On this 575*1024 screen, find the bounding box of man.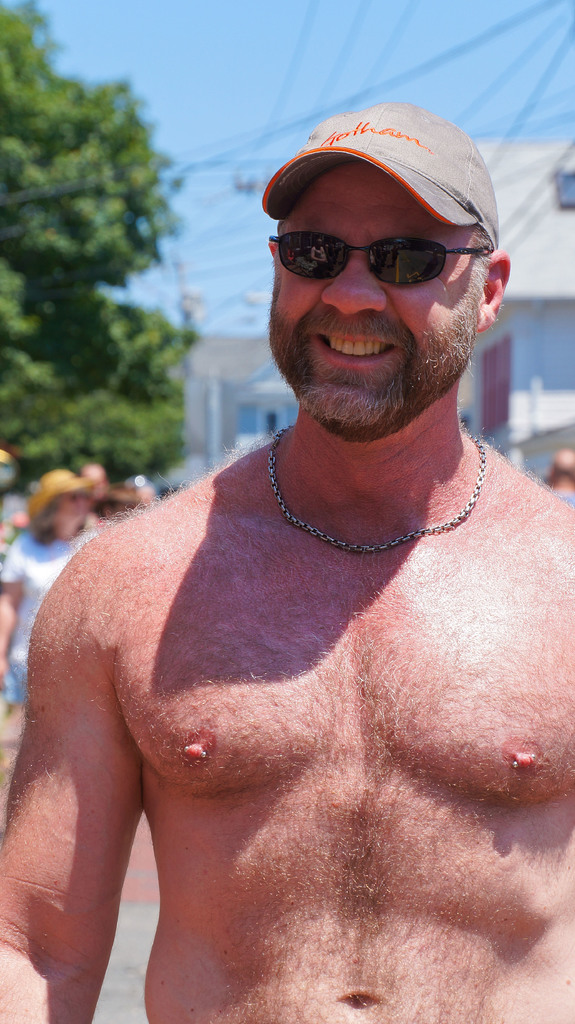
Bounding box: (left=22, top=106, right=574, bottom=968).
